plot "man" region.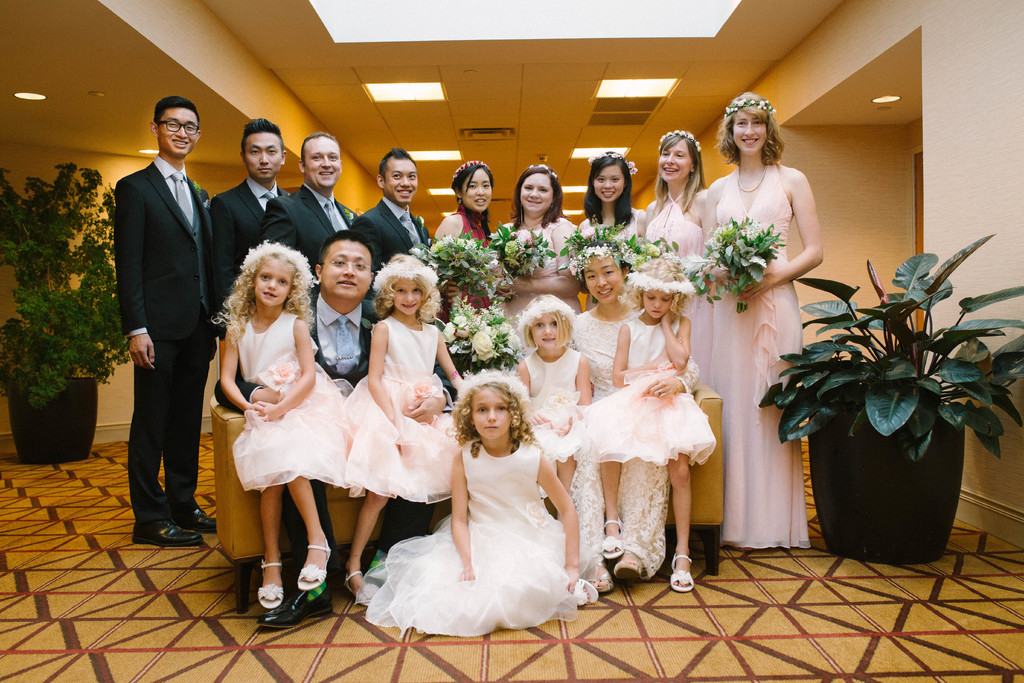
Plotted at <bbox>215, 228, 451, 626</bbox>.
